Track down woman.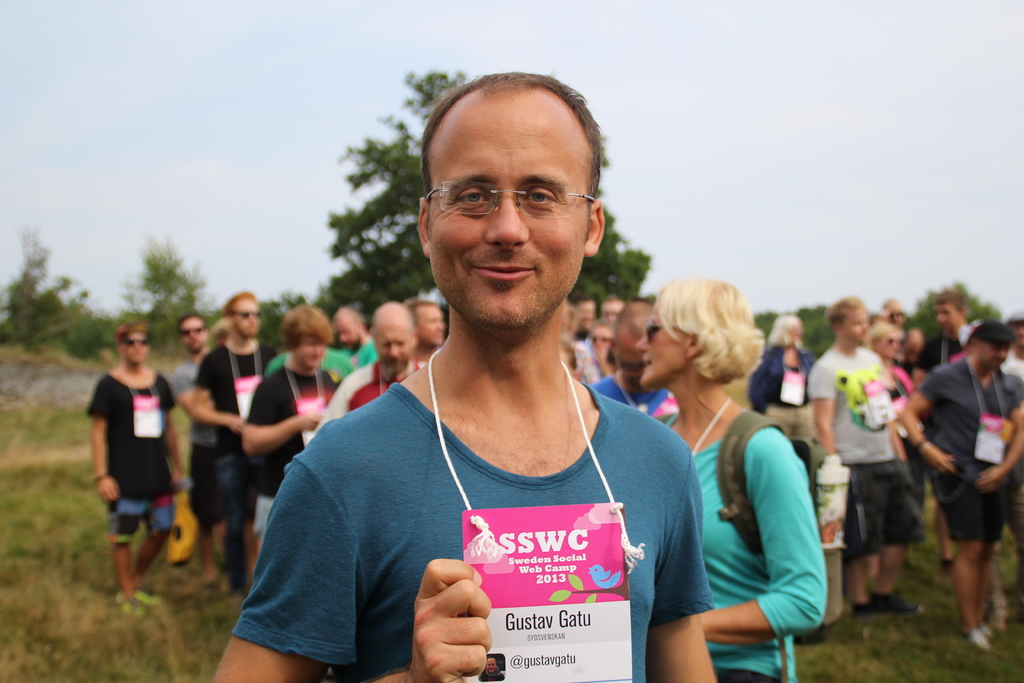
Tracked to {"left": 643, "top": 270, "right": 824, "bottom": 670}.
